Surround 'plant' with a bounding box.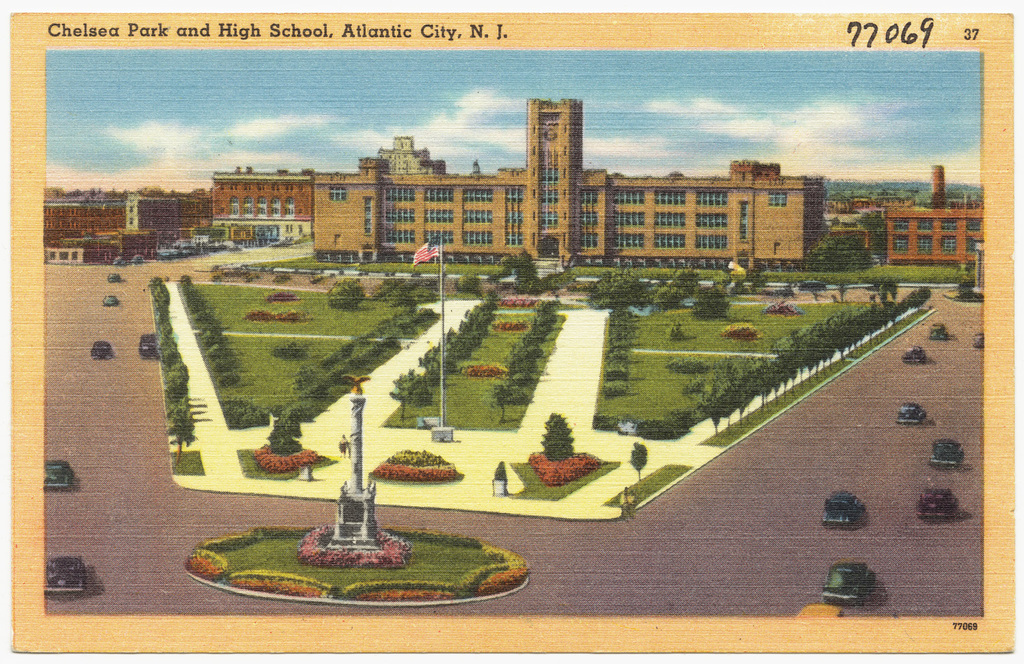
{"left": 706, "top": 285, "right": 907, "bottom": 435}.
